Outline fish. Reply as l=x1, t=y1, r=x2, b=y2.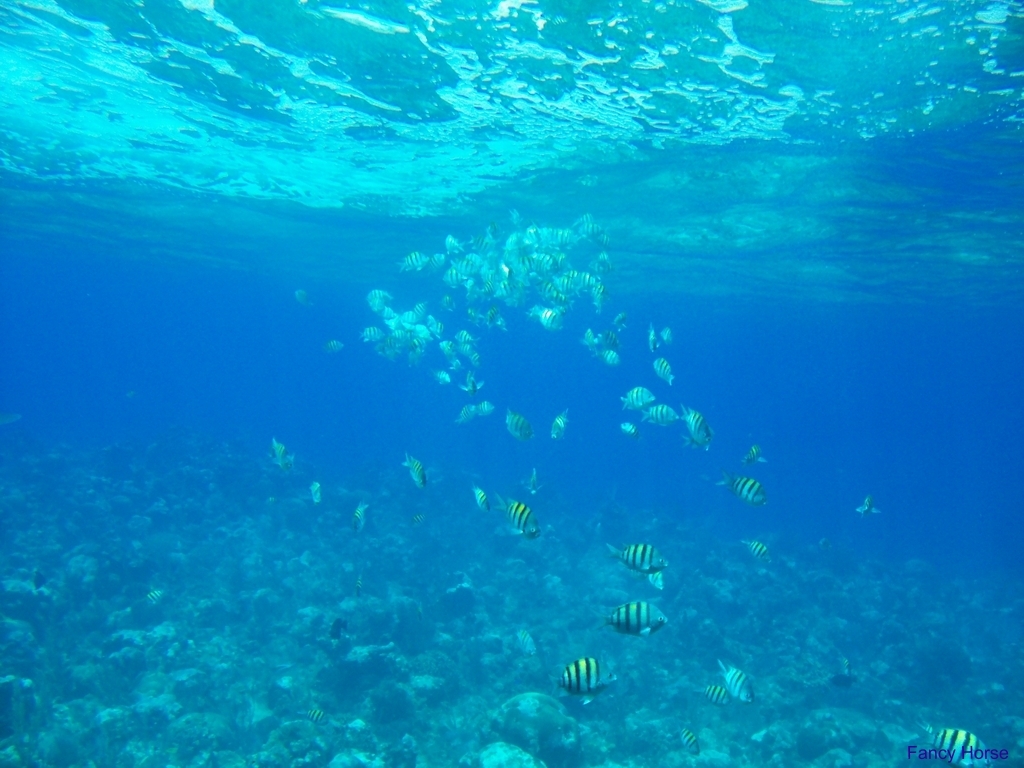
l=347, t=502, r=367, b=530.
